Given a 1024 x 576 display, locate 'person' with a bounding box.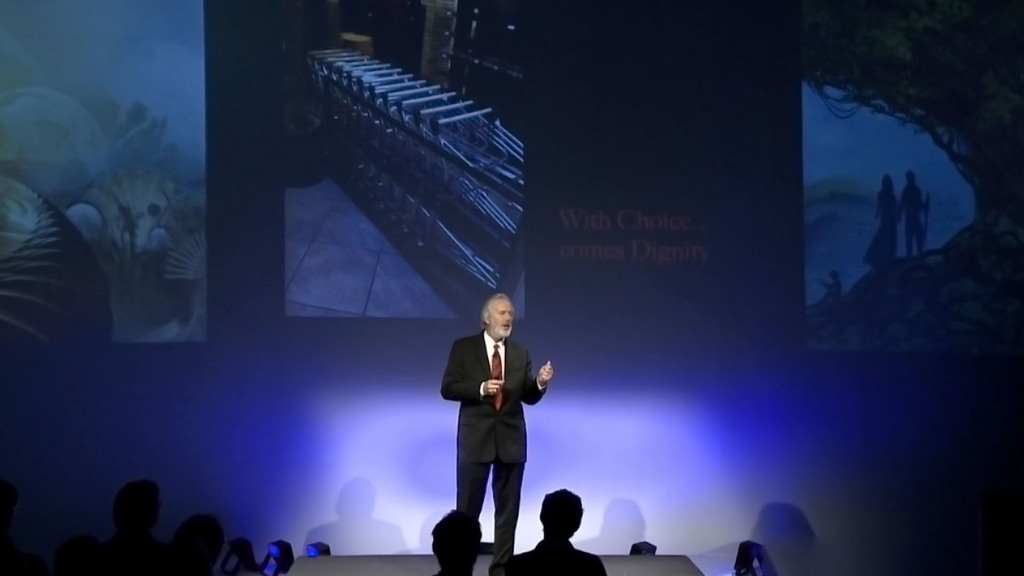
Located: BBox(508, 486, 607, 575).
